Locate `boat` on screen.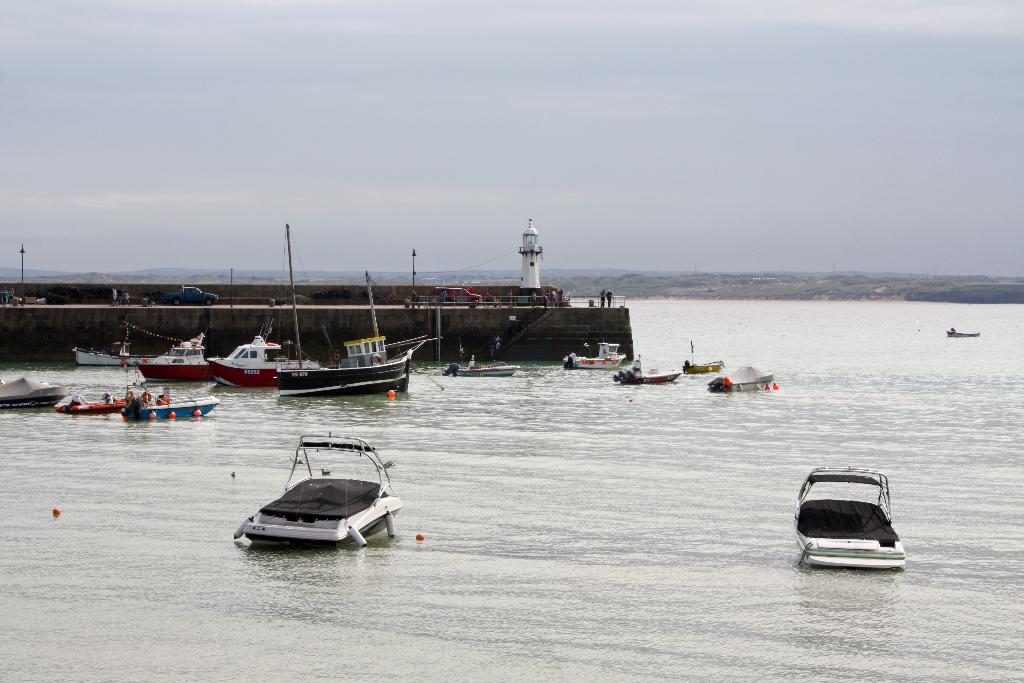
On screen at [144, 357, 224, 382].
